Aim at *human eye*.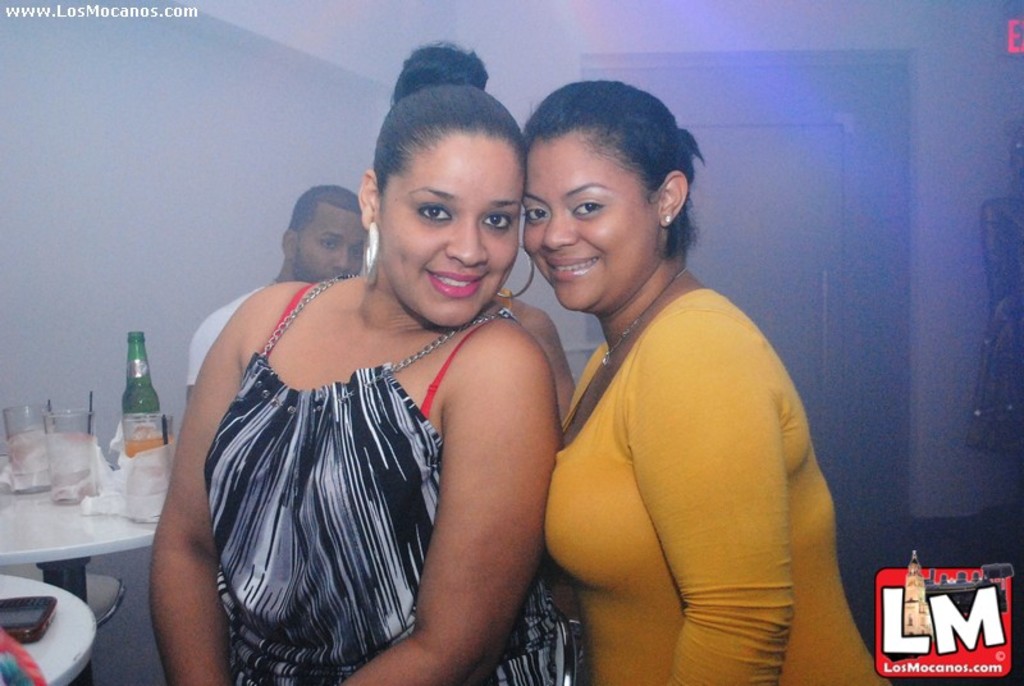
Aimed at 570,198,604,218.
